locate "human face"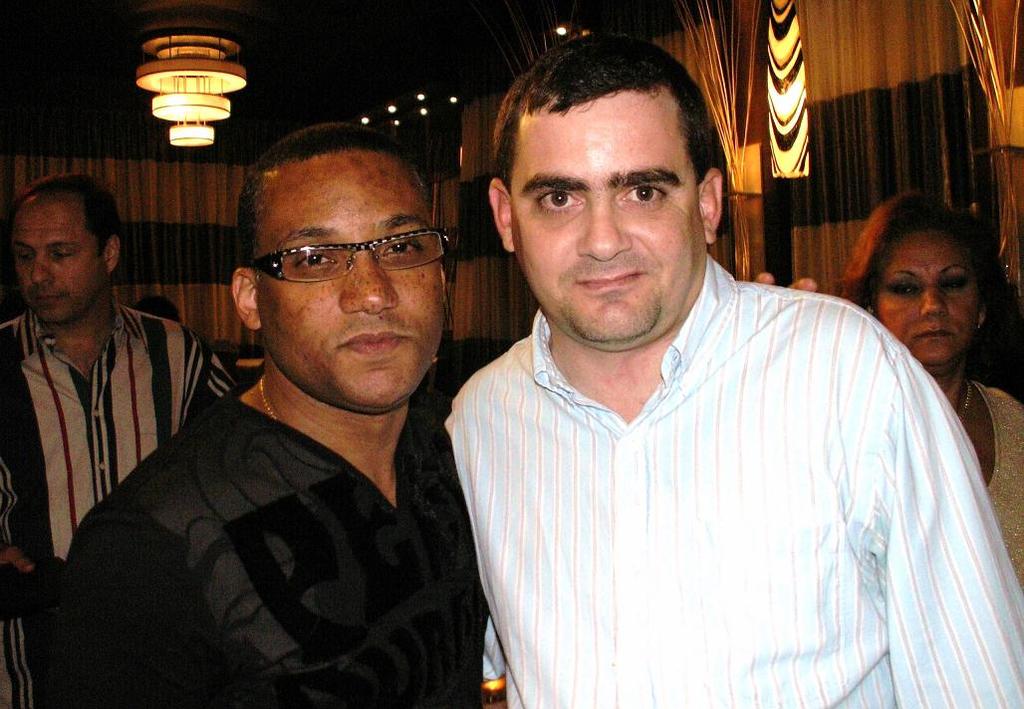
select_region(884, 229, 971, 356)
